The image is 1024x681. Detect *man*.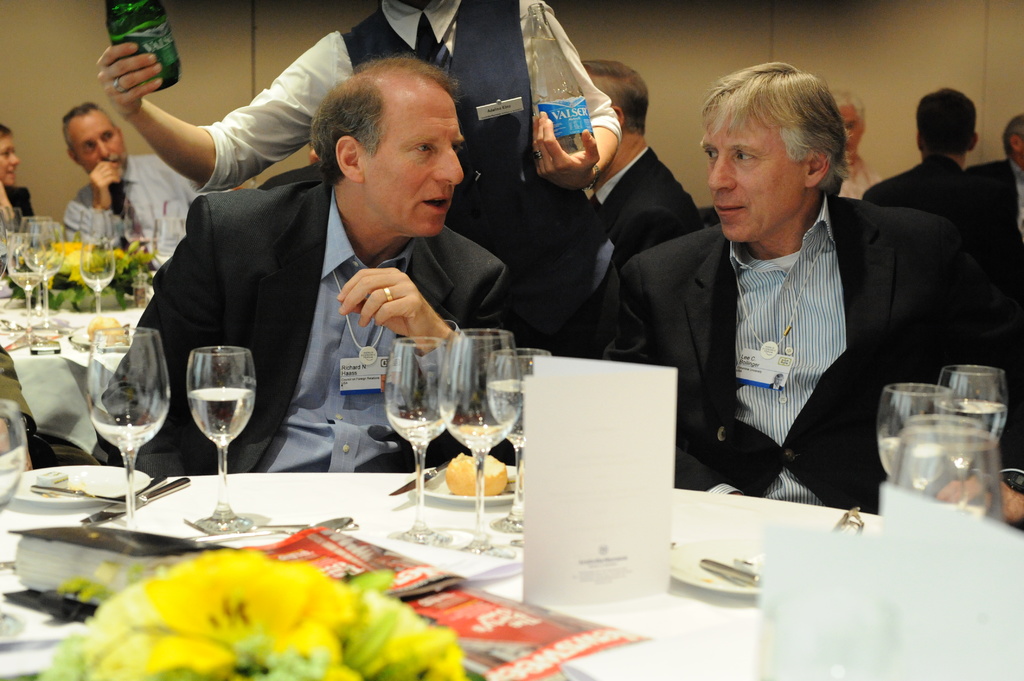
Detection: [left=99, top=0, right=619, bottom=250].
